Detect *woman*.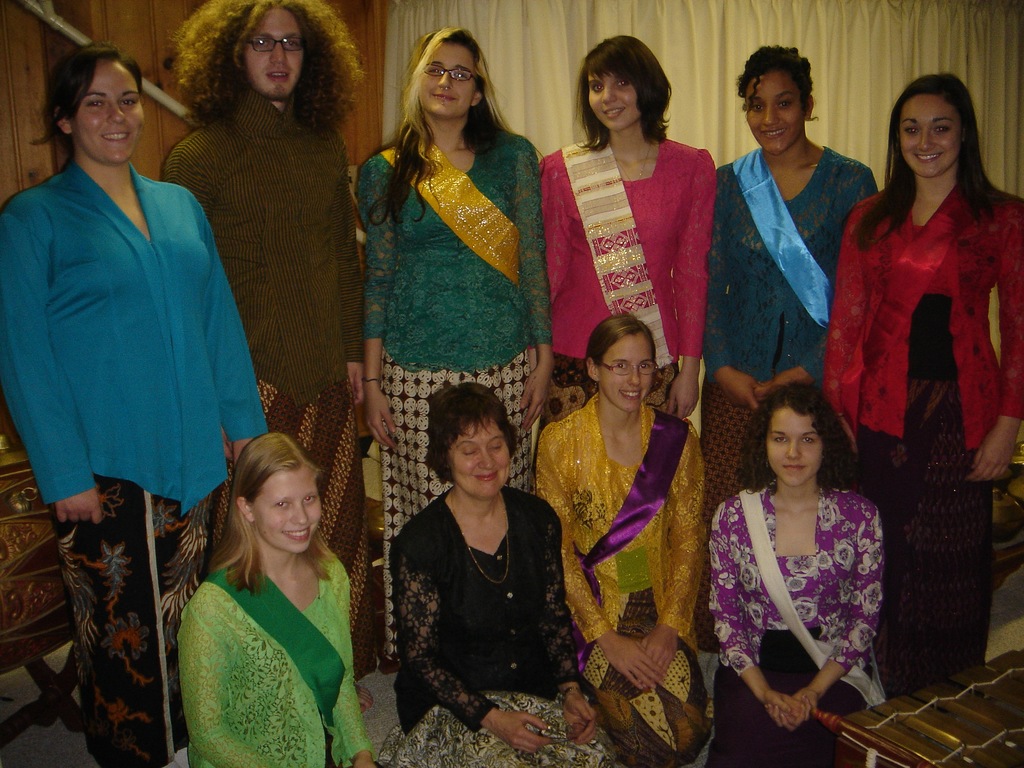
Detected at [525, 314, 710, 767].
